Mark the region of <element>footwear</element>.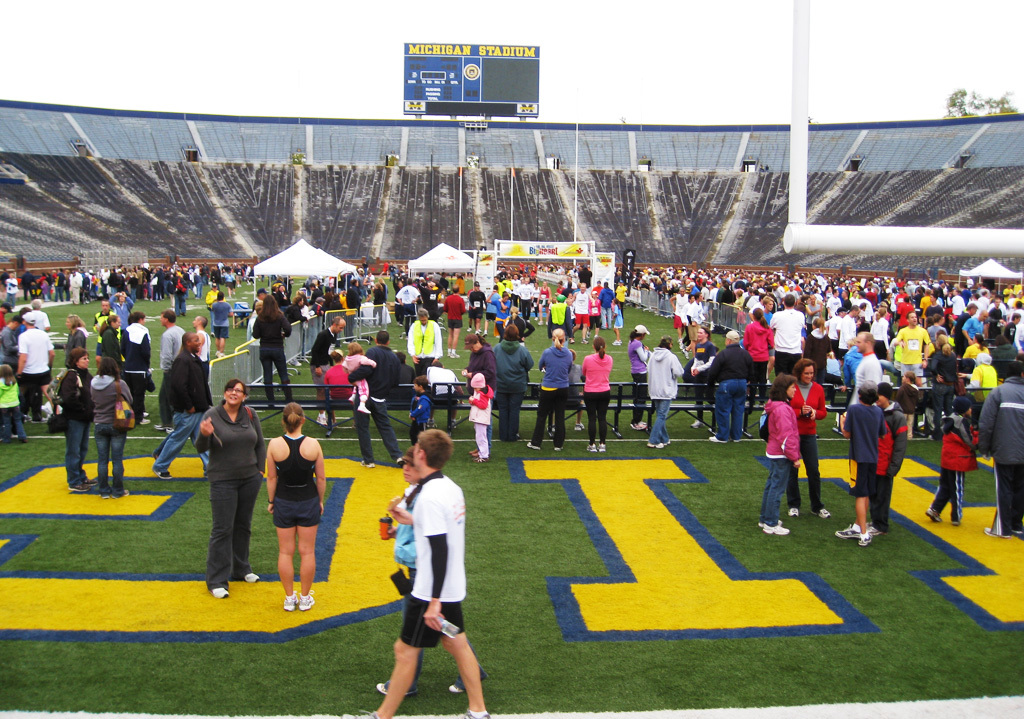
Region: bbox(140, 418, 152, 423).
